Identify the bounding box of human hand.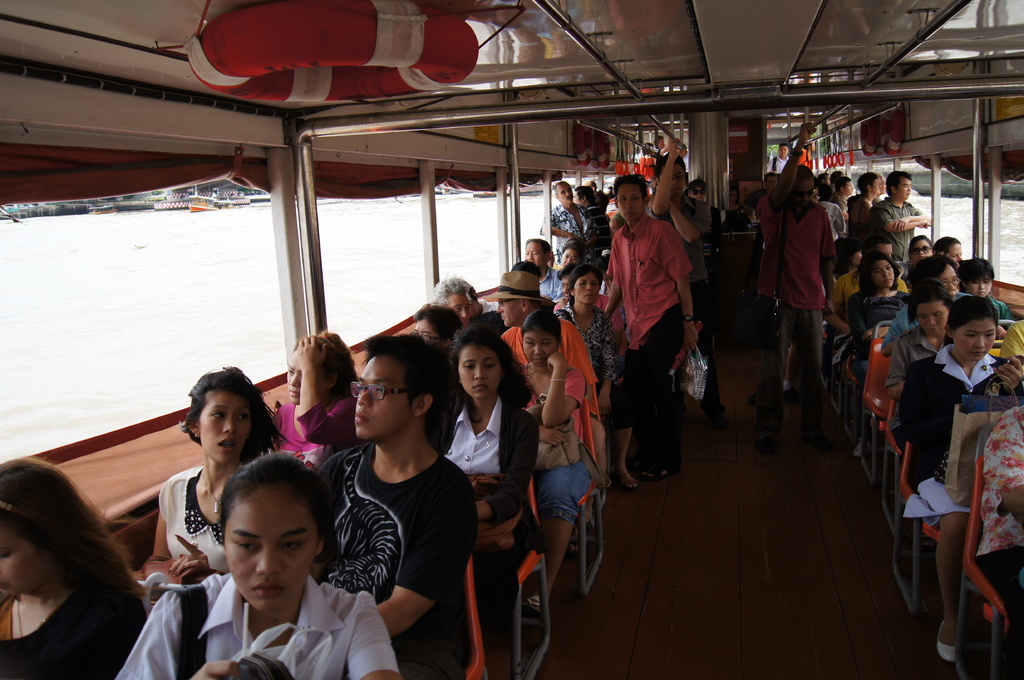
x1=538 y1=428 x2=568 y2=449.
